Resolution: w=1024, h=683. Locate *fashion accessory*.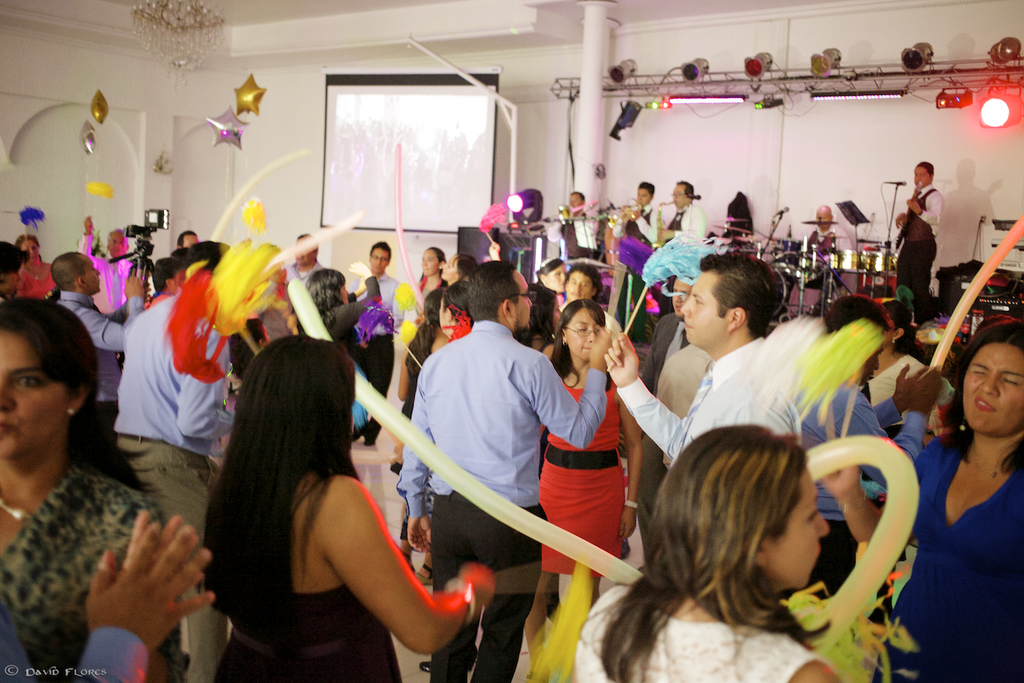
region(64, 406, 77, 417).
